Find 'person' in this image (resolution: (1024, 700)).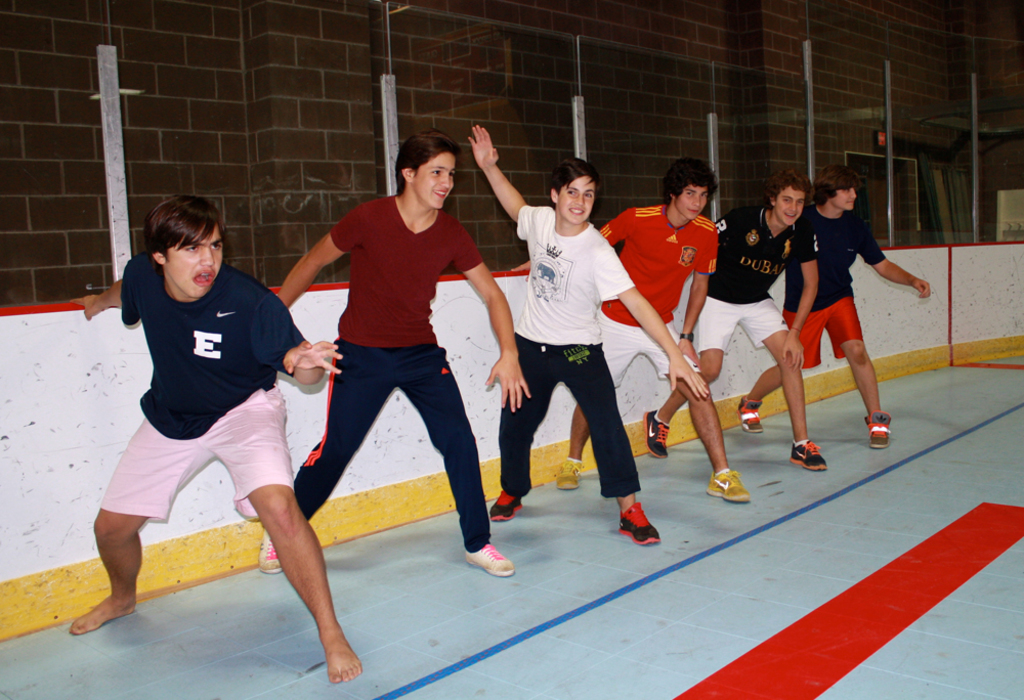
Rect(258, 123, 531, 580).
